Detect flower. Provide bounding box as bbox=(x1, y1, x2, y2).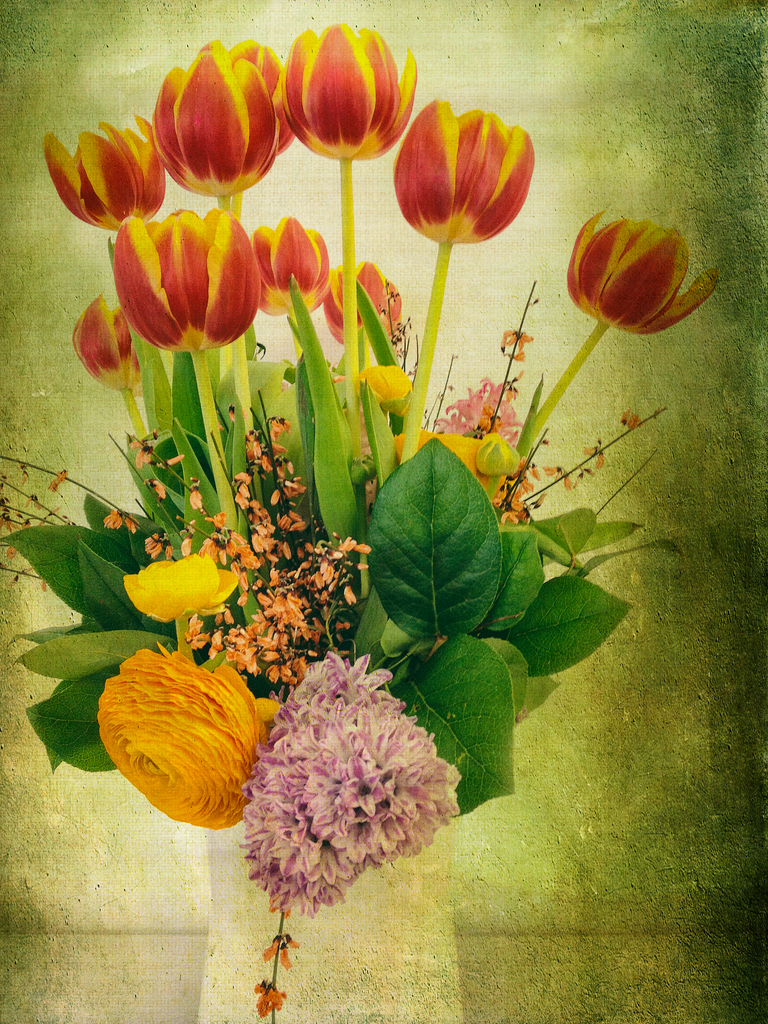
bbox=(110, 195, 254, 367).
